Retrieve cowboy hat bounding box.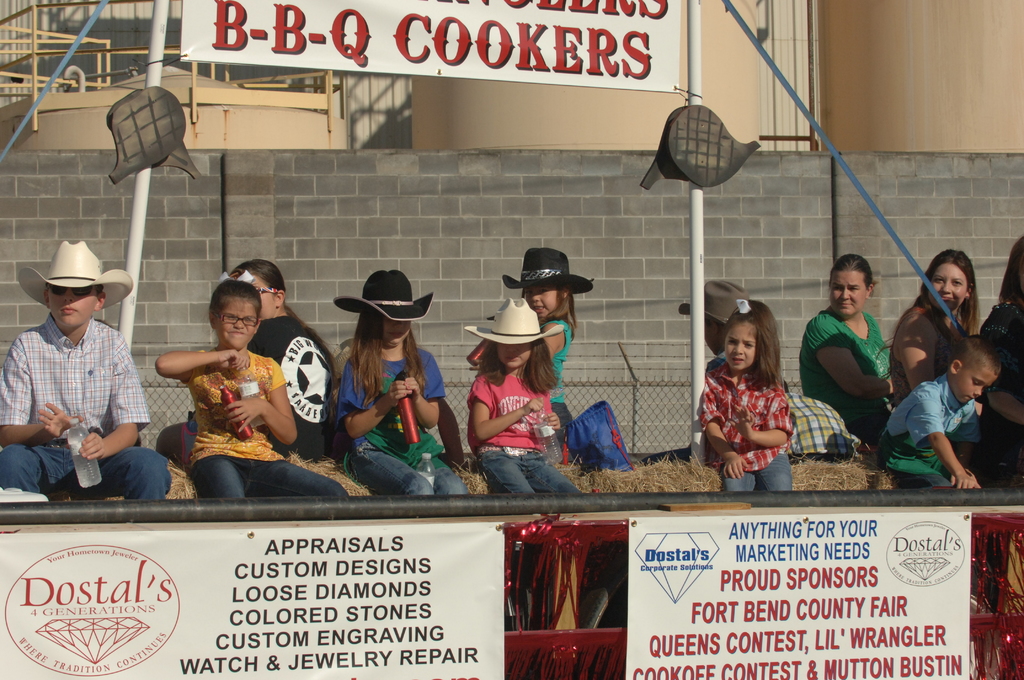
Bounding box: (x1=470, y1=307, x2=563, y2=352).
